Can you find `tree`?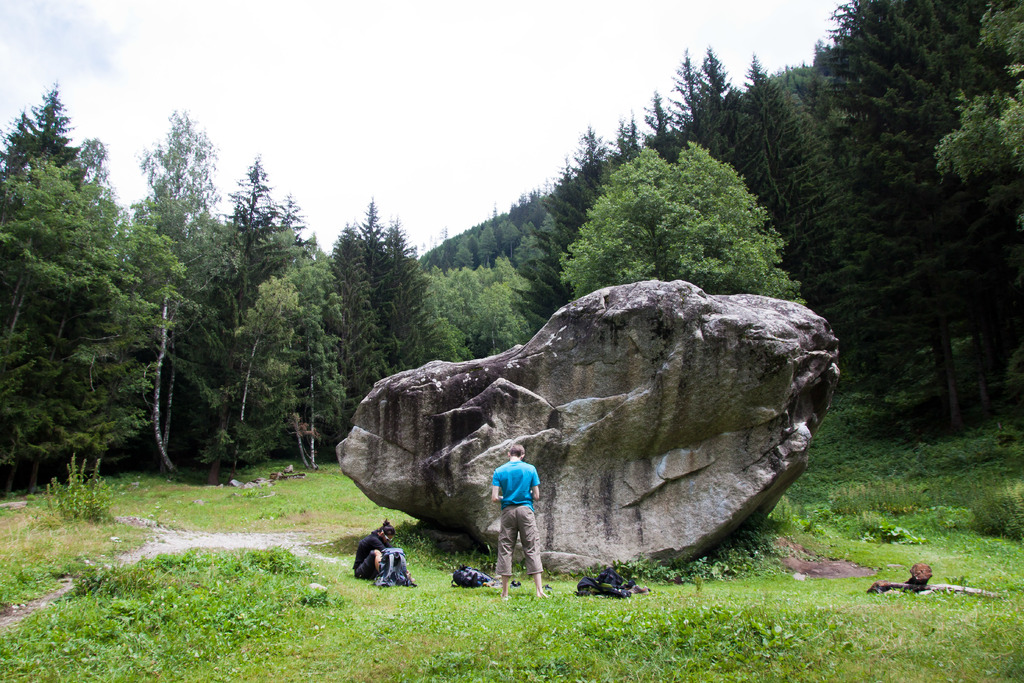
Yes, bounding box: {"x1": 325, "y1": 213, "x2": 374, "y2": 409}.
